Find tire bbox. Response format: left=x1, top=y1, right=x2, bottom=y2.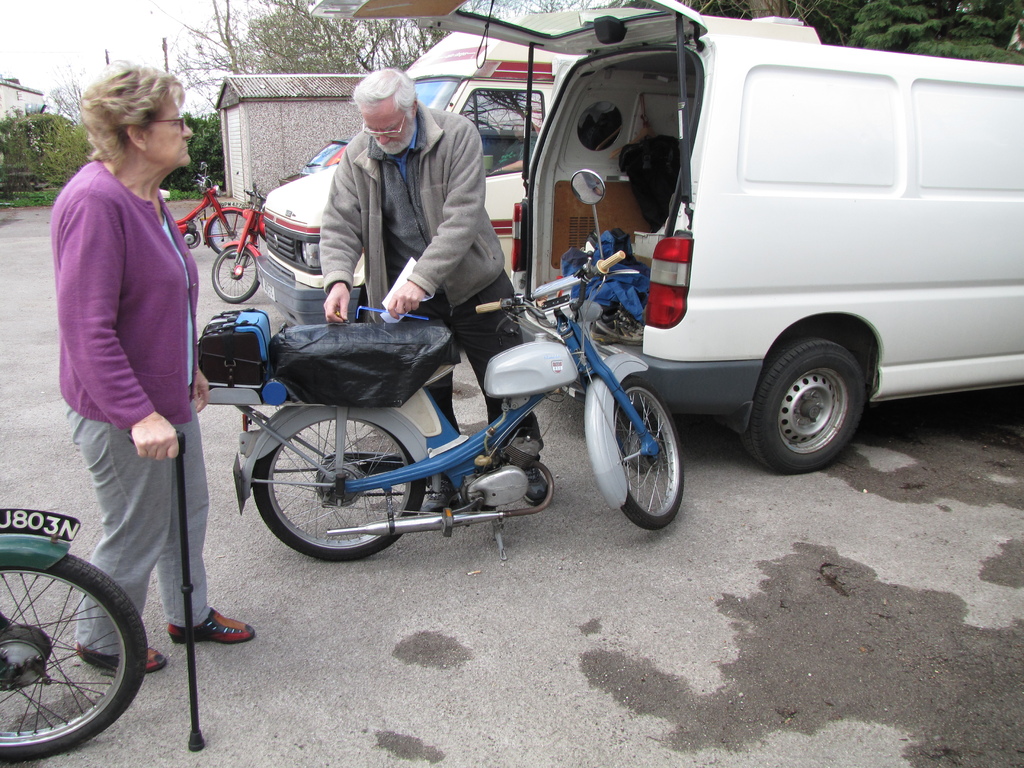
left=754, top=339, right=867, bottom=477.
